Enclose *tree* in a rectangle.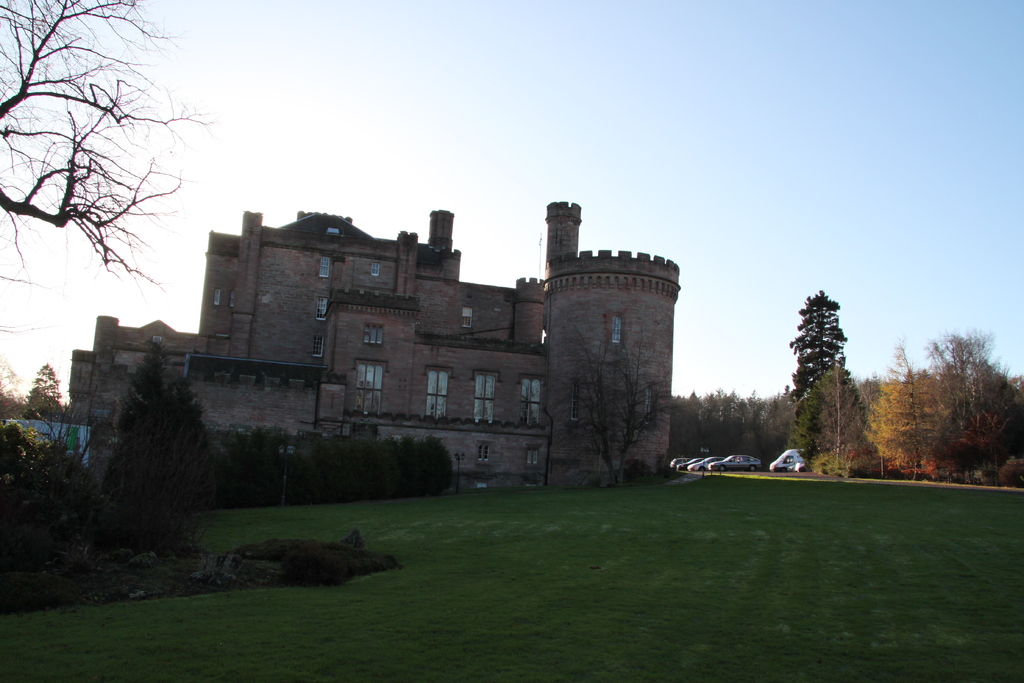
<region>282, 427, 321, 493</region>.
